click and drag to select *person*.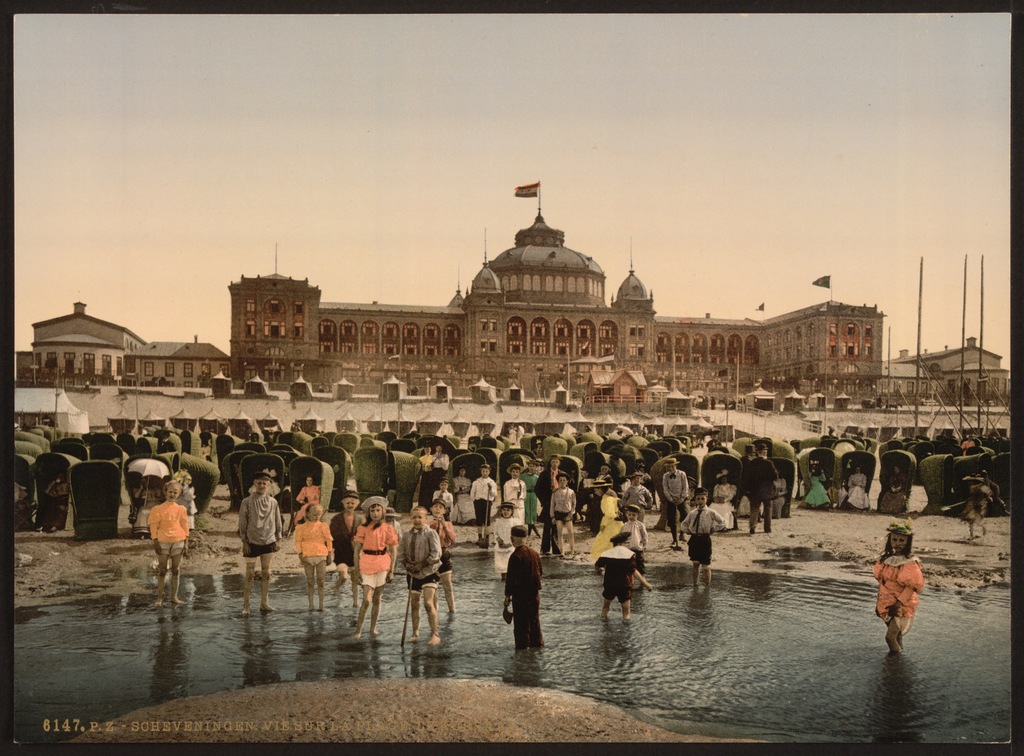
Selection: 554,471,581,555.
